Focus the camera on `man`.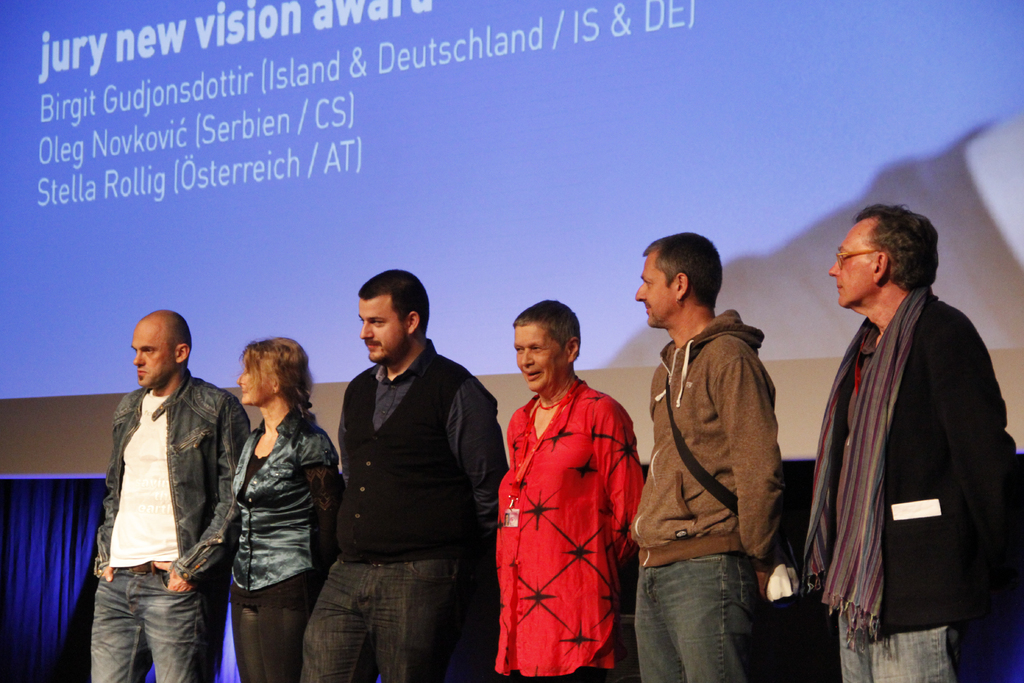
Focus region: (x1=628, y1=233, x2=806, y2=682).
